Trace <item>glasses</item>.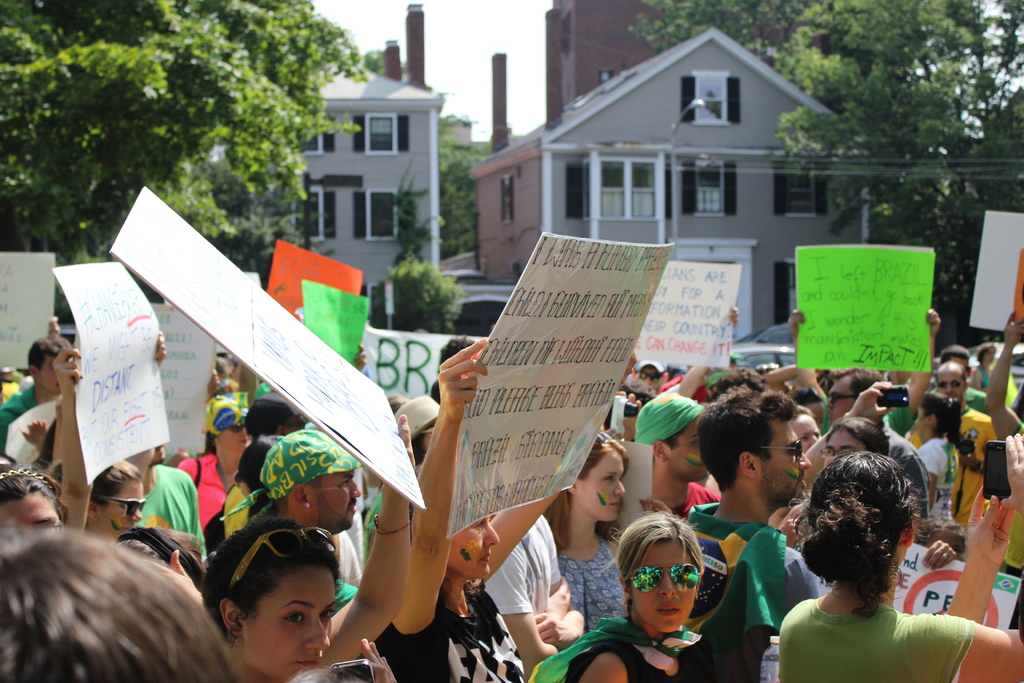
Traced to box(224, 419, 250, 436).
